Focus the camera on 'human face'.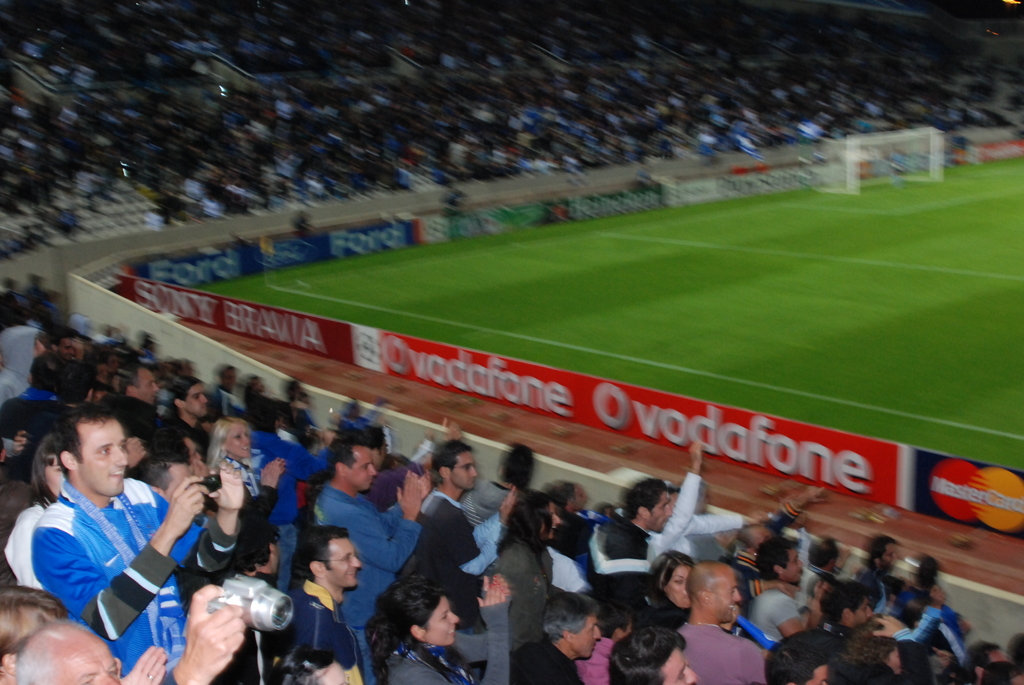
Focus region: 456 453 481 491.
